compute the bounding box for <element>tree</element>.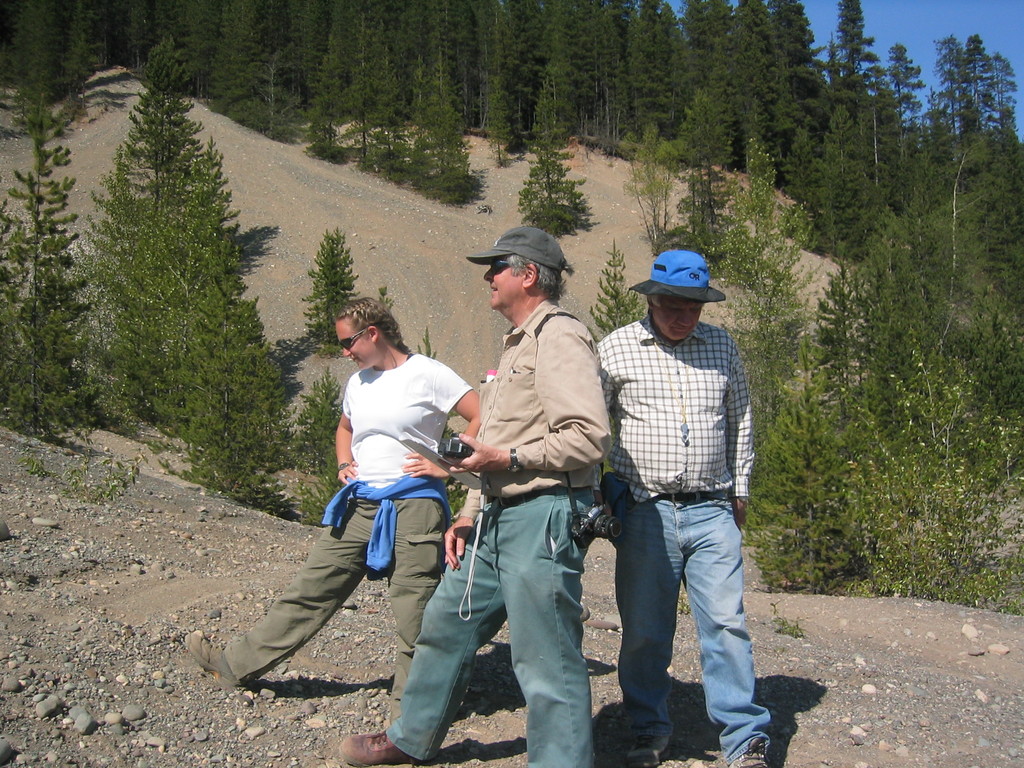
box(37, 42, 273, 477).
